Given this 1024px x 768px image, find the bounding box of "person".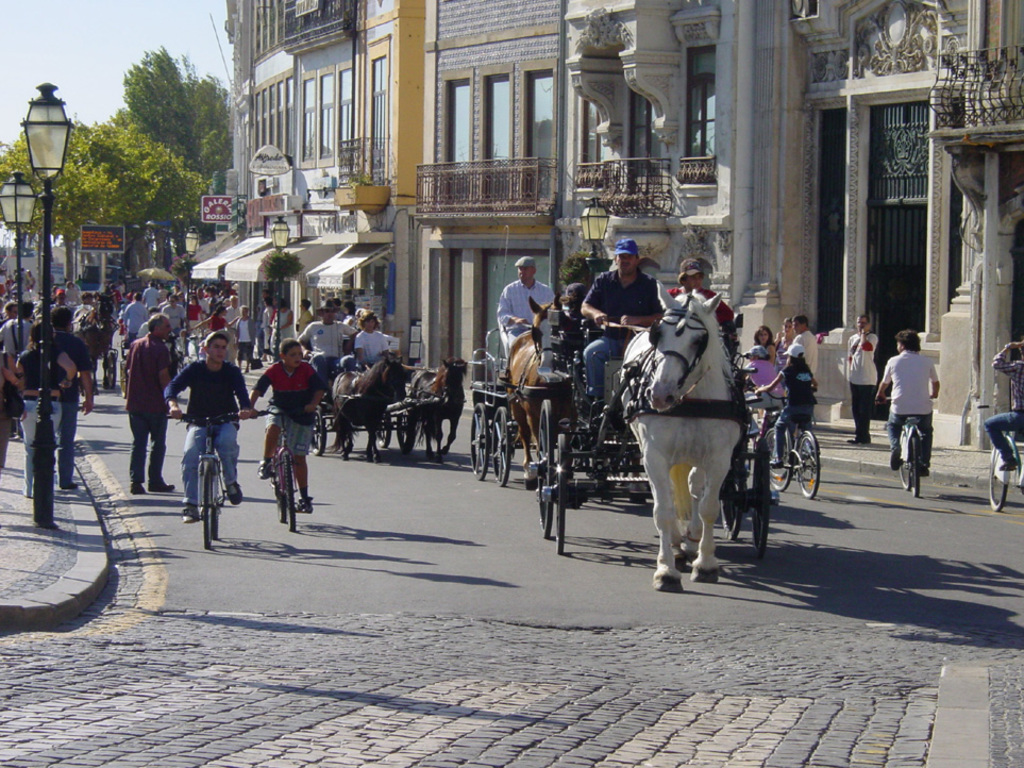
locate(253, 321, 307, 529).
